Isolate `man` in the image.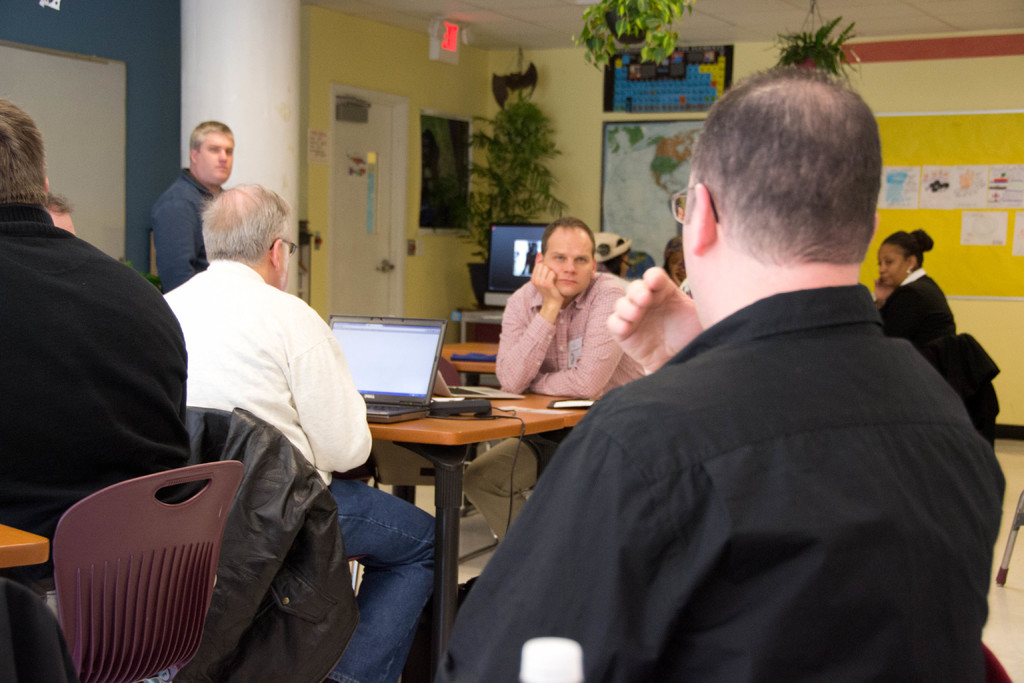
Isolated region: pyautogui.locateOnScreen(483, 208, 634, 475).
